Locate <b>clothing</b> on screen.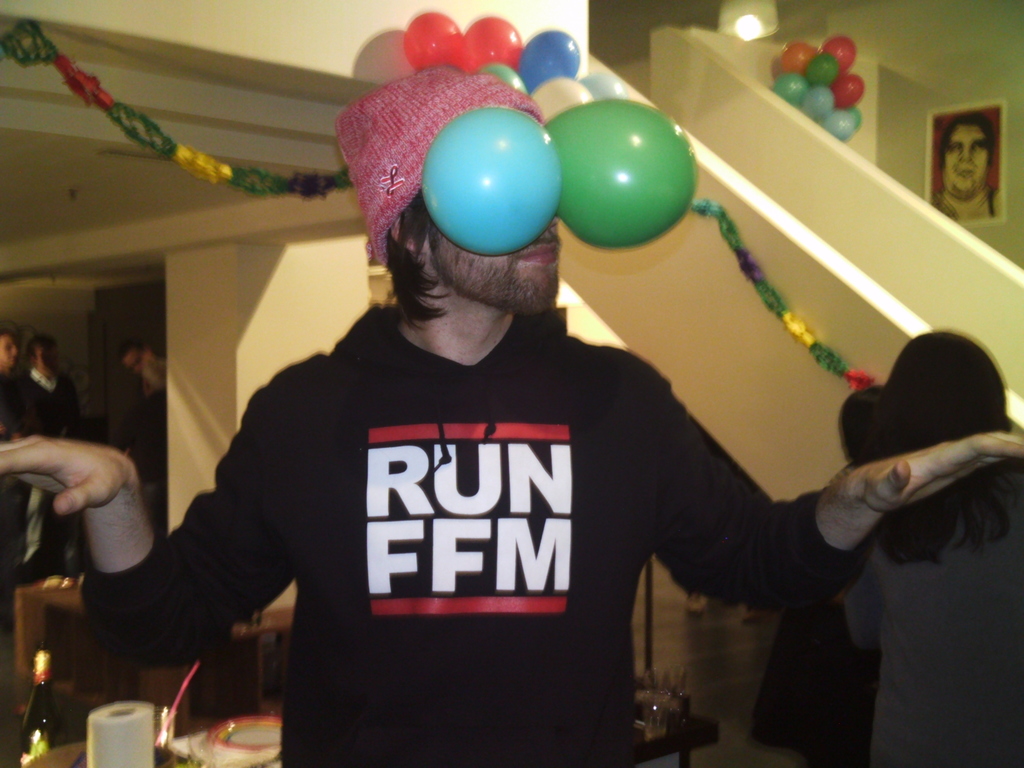
On screen at <region>847, 462, 1023, 765</region>.
